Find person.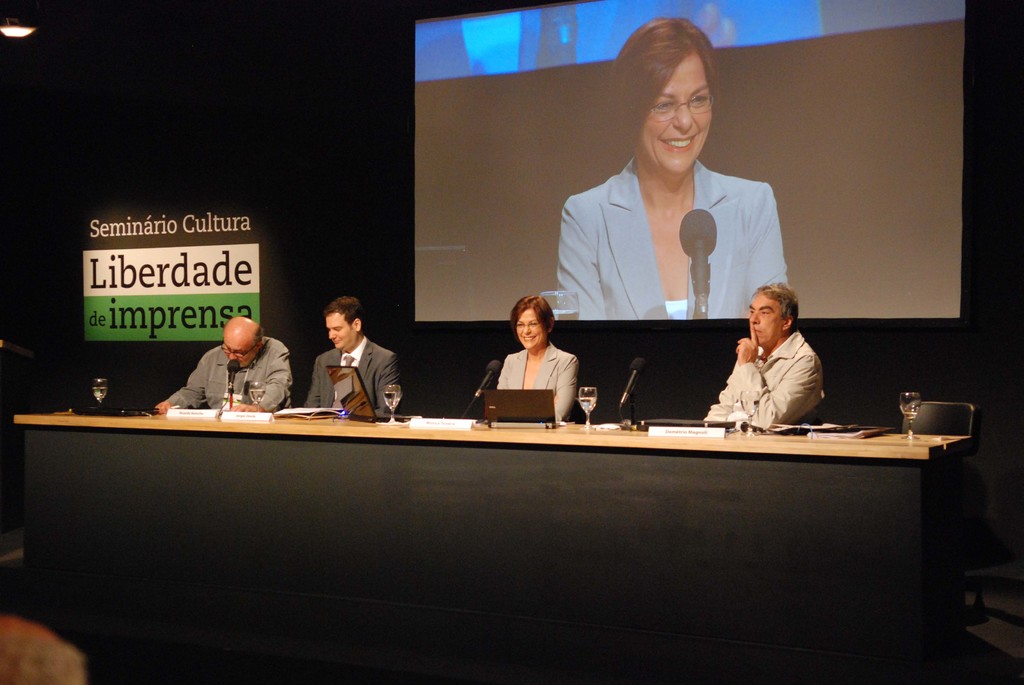
box=[303, 296, 399, 416].
